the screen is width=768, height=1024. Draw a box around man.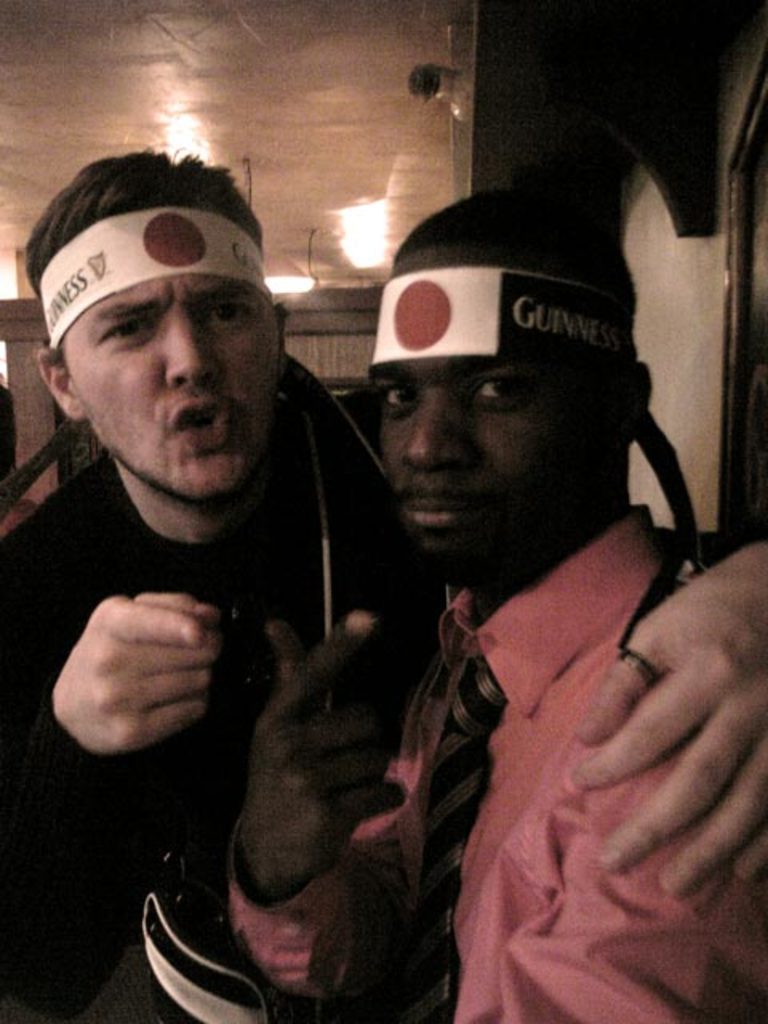
0/147/766/1022.
